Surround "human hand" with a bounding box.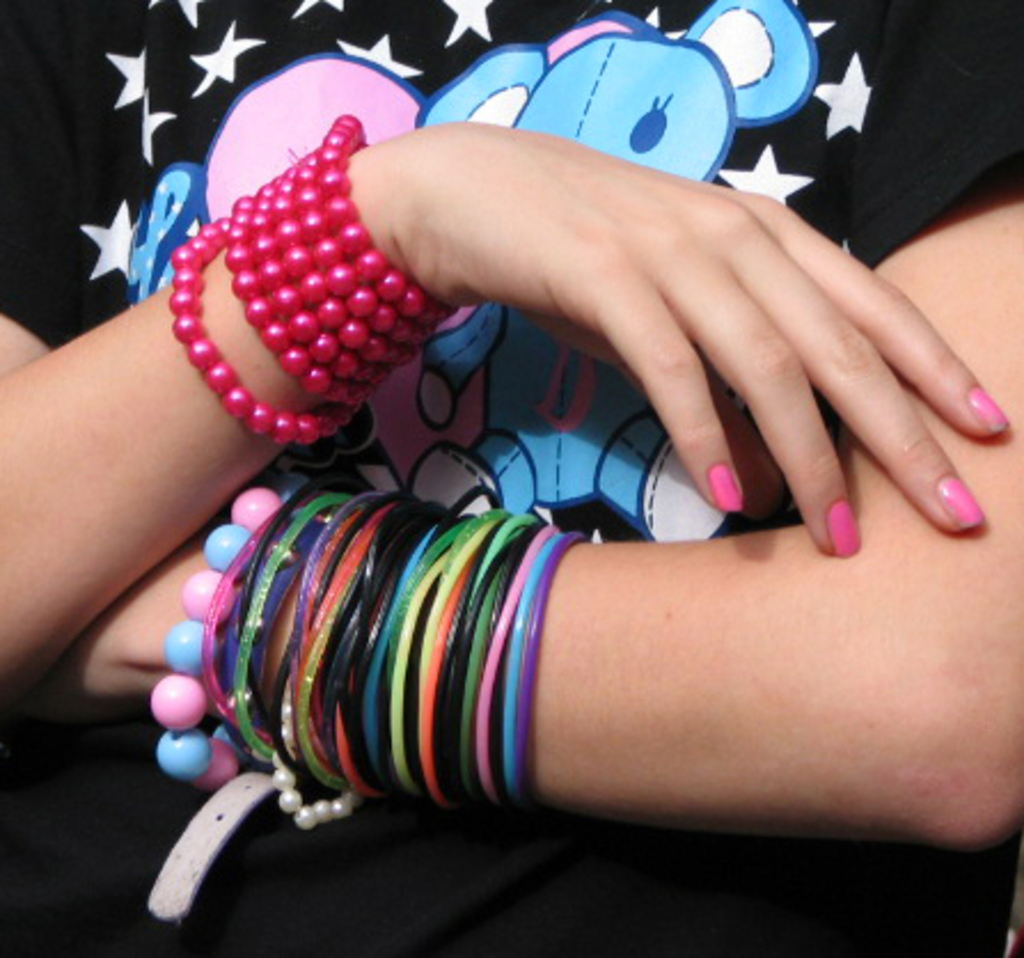
locate(0, 309, 71, 701).
